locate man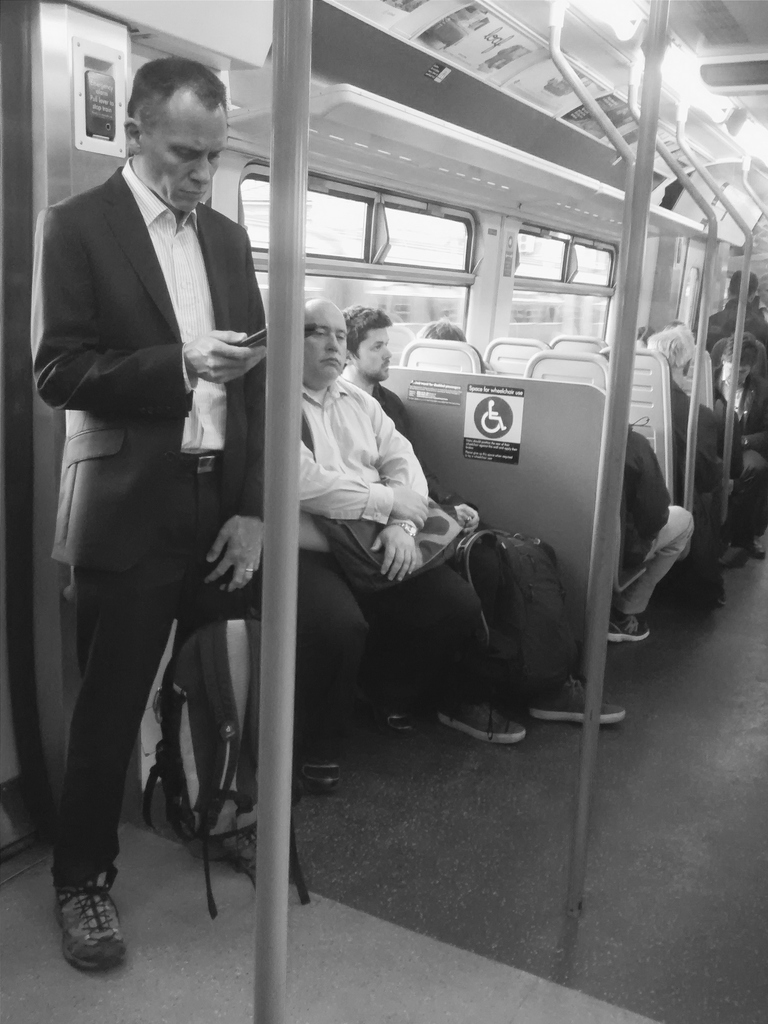
{"x1": 40, "y1": 44, "x2": 292, "y2": 988}
